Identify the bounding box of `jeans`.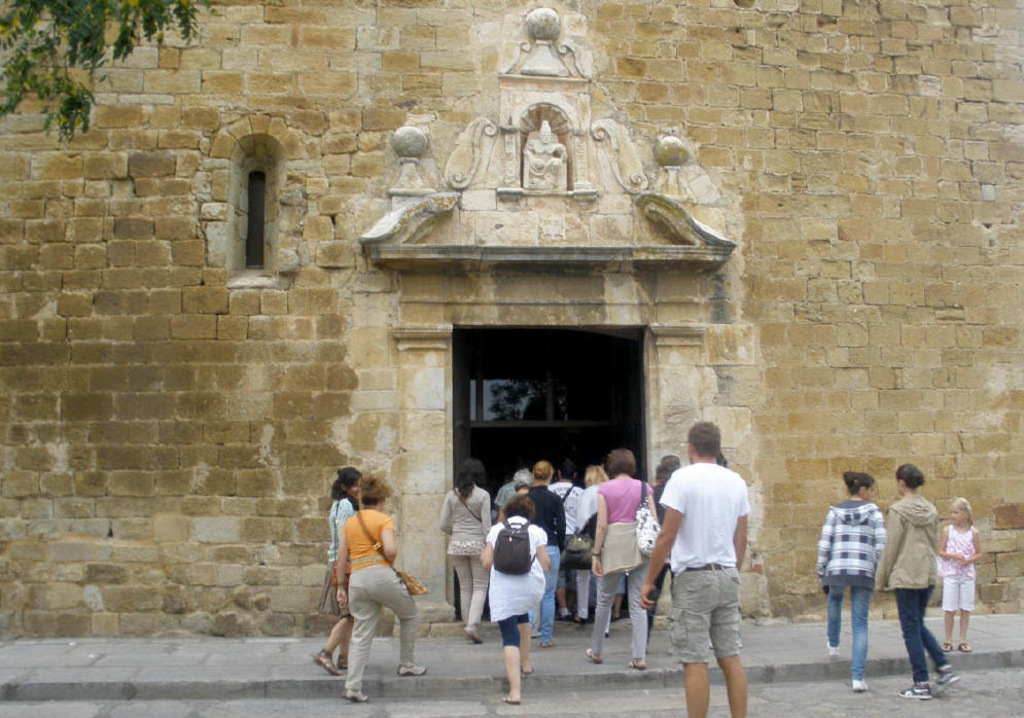
[x1=341, y1=564, x2=418, y2=693].
